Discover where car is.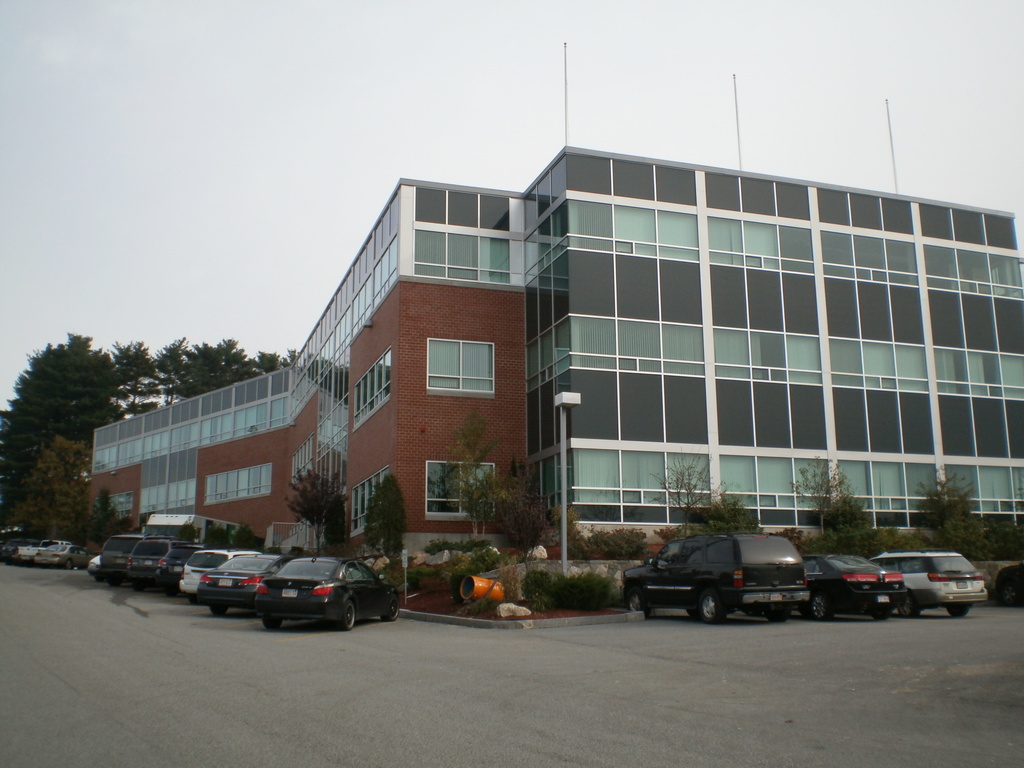
Discovered at 996,561,1023,607.
